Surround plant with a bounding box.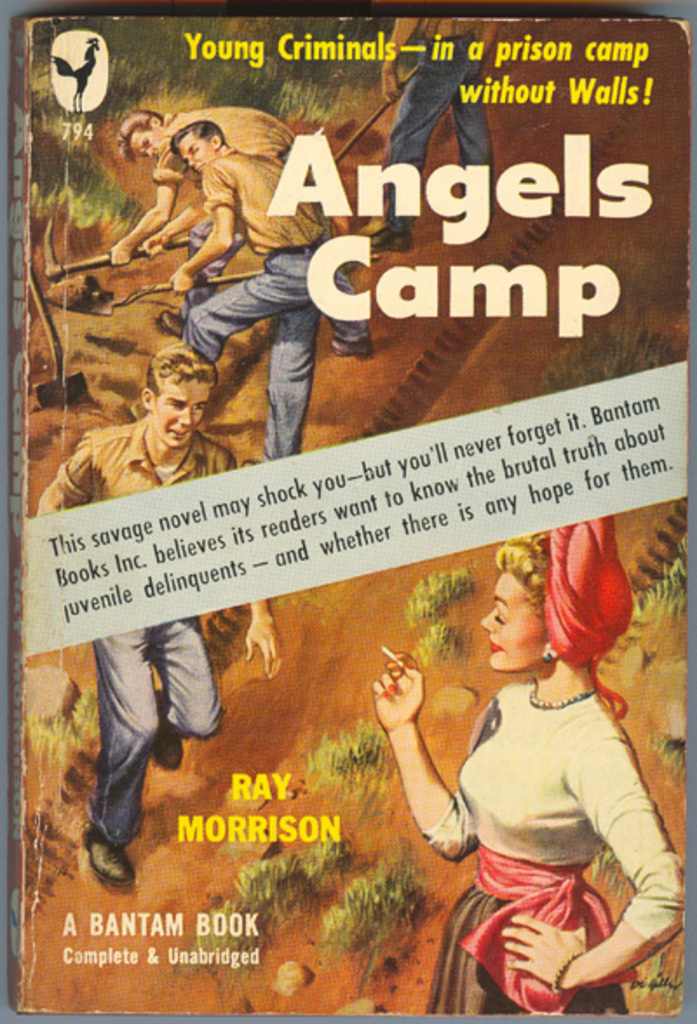
<bbox>599, 244, 685, 312</bbox>.
